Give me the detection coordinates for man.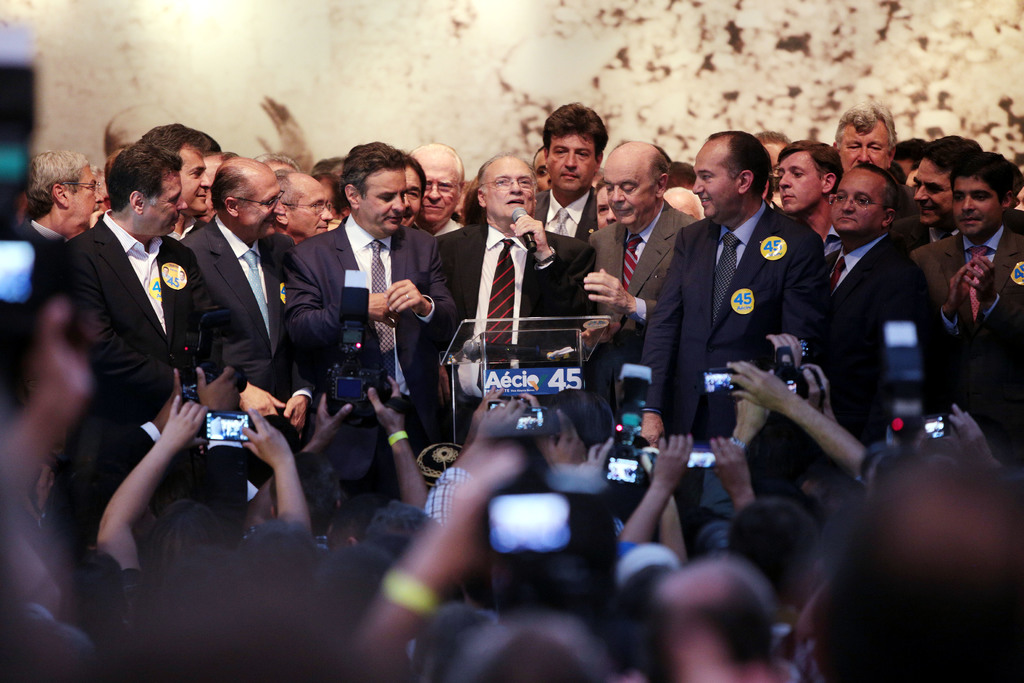
bbox(9, 147, 108, 253).
